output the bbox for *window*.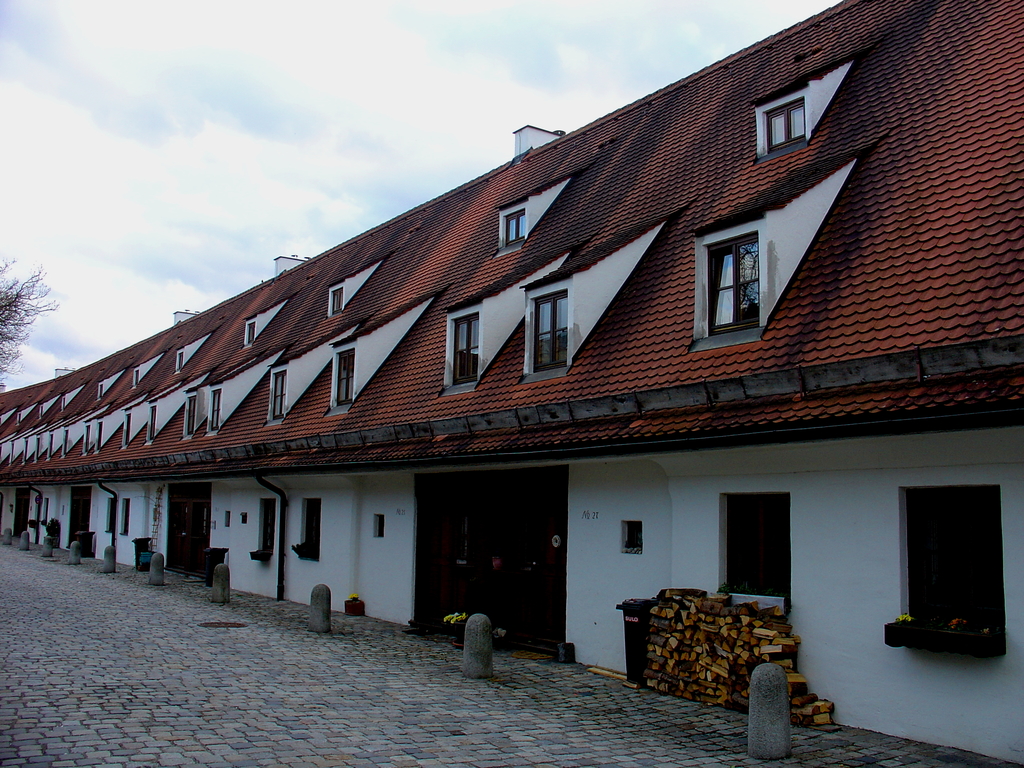
<region>120, 501, 131, 534</region>.
